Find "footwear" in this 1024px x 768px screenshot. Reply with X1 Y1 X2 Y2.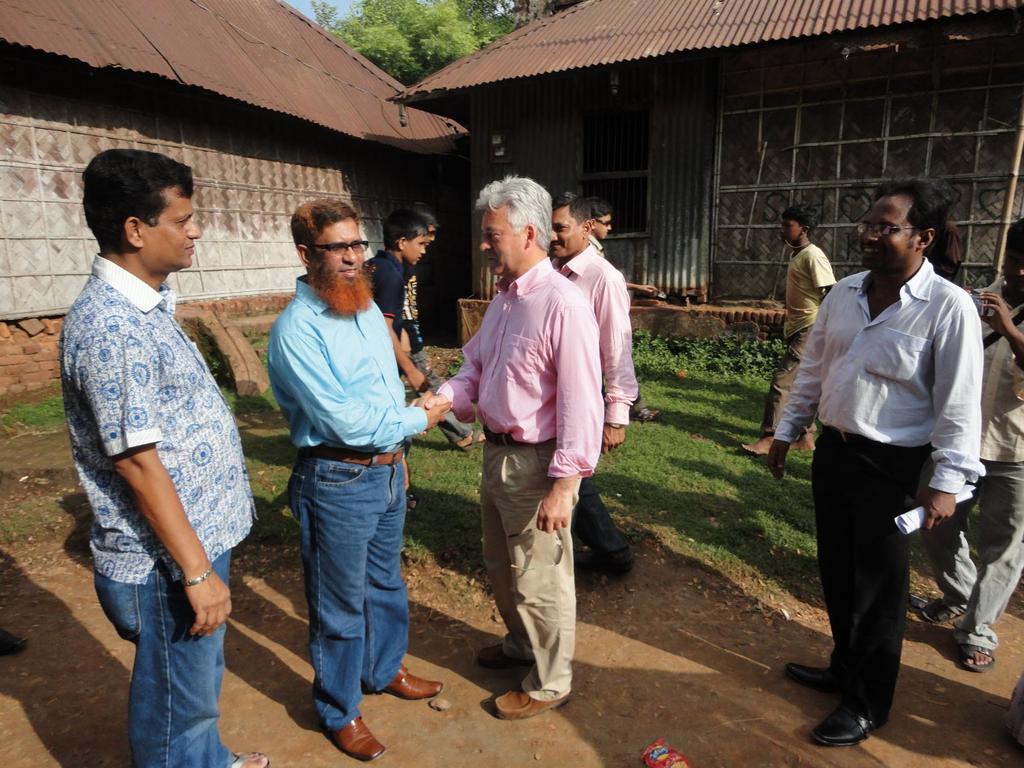
477 643 536 664.
